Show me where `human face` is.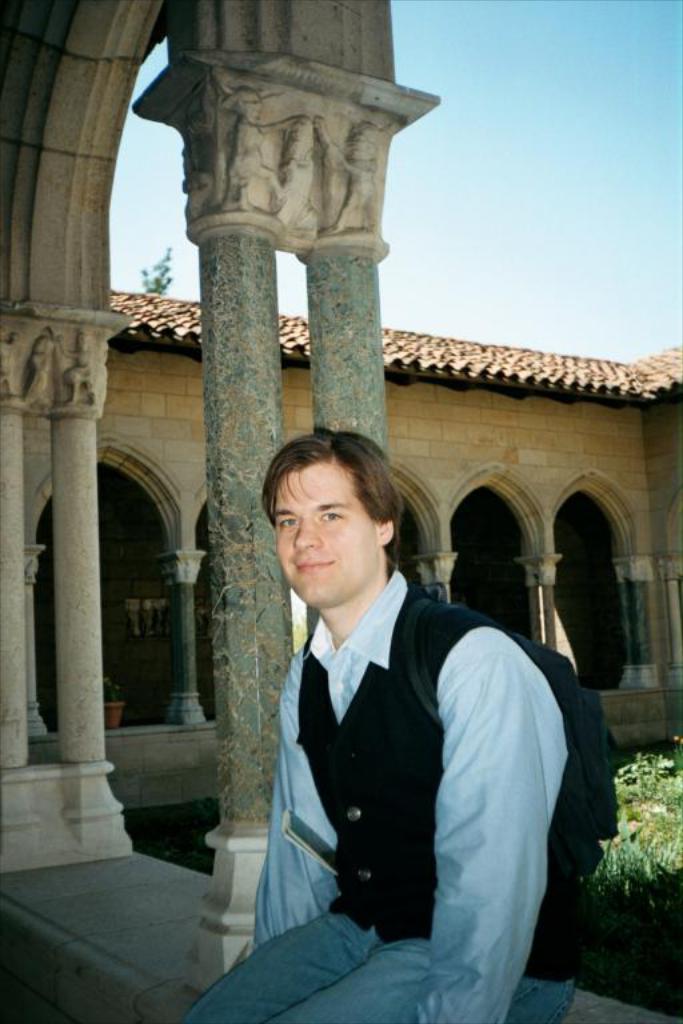
`human face` is at (left=277, top=453, right=378, bottom=609).
